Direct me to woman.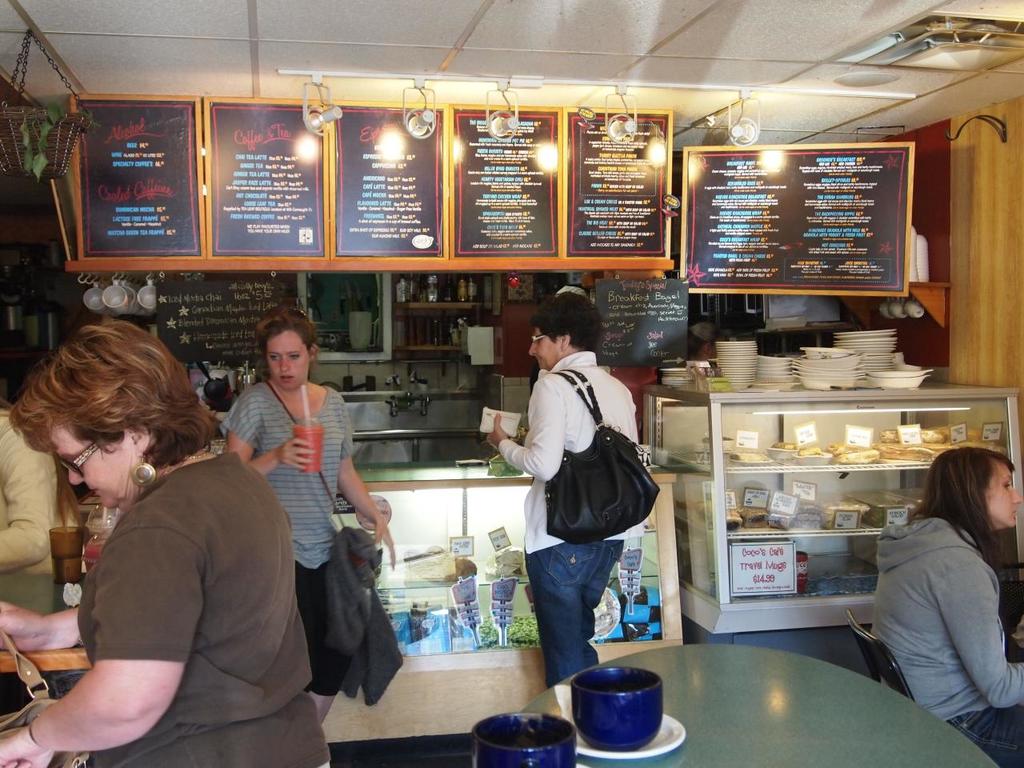
Direction: [858,430,1018,752].
